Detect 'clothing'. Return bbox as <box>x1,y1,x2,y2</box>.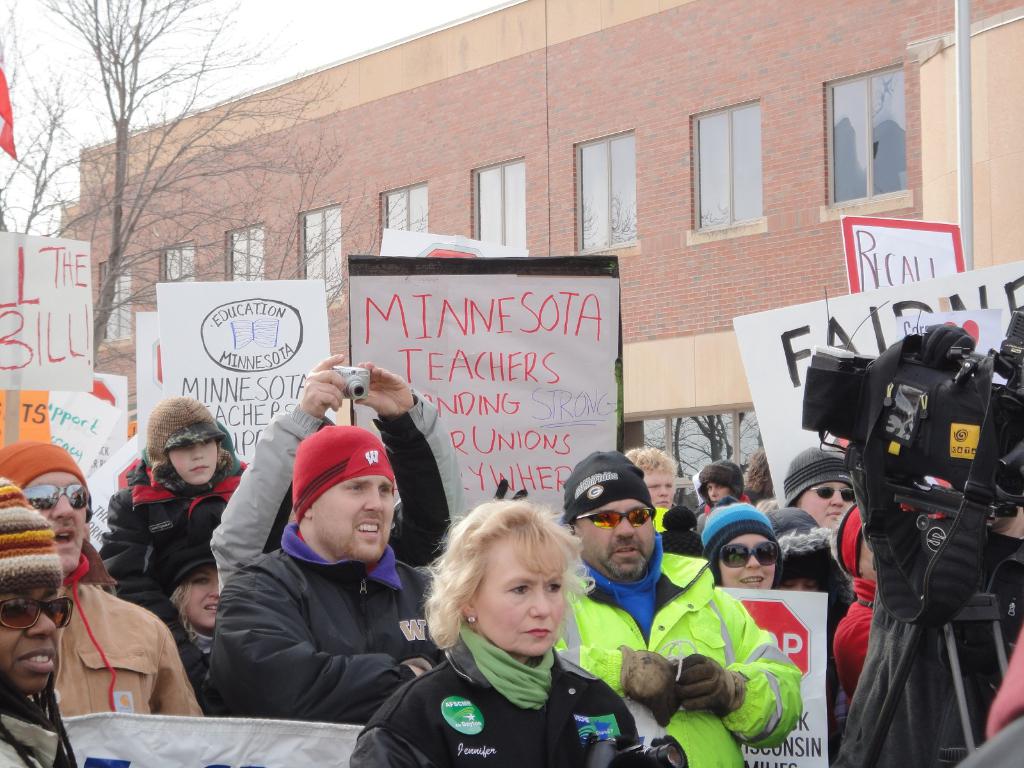
<box>93,523,203,695</box>.
